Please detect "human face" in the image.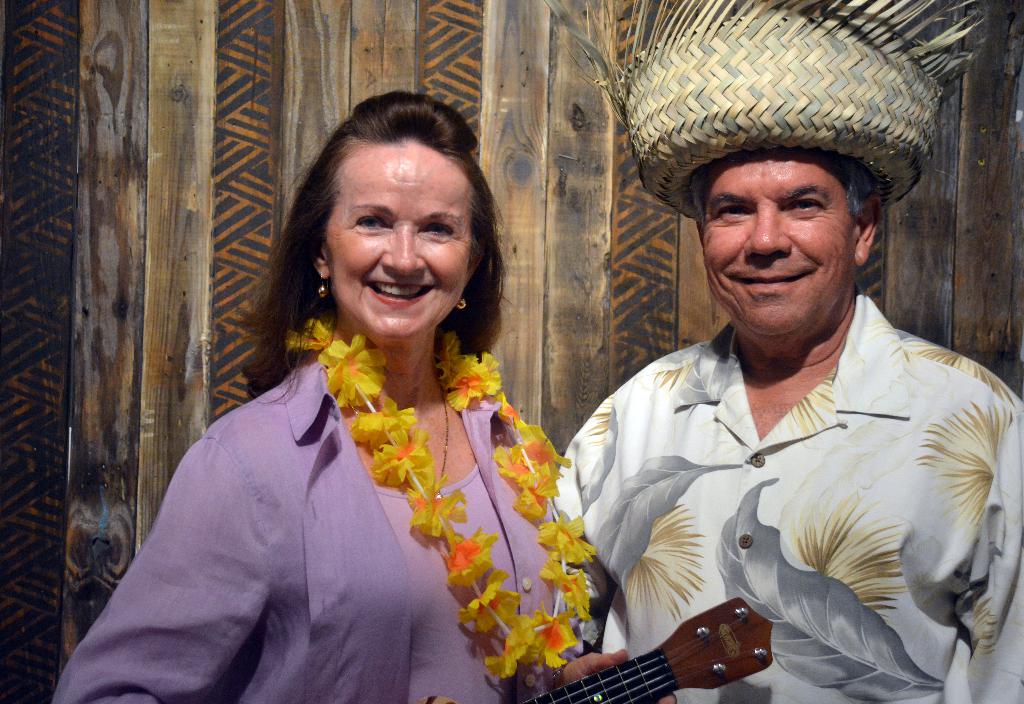
[325, 137, 475, 344].
